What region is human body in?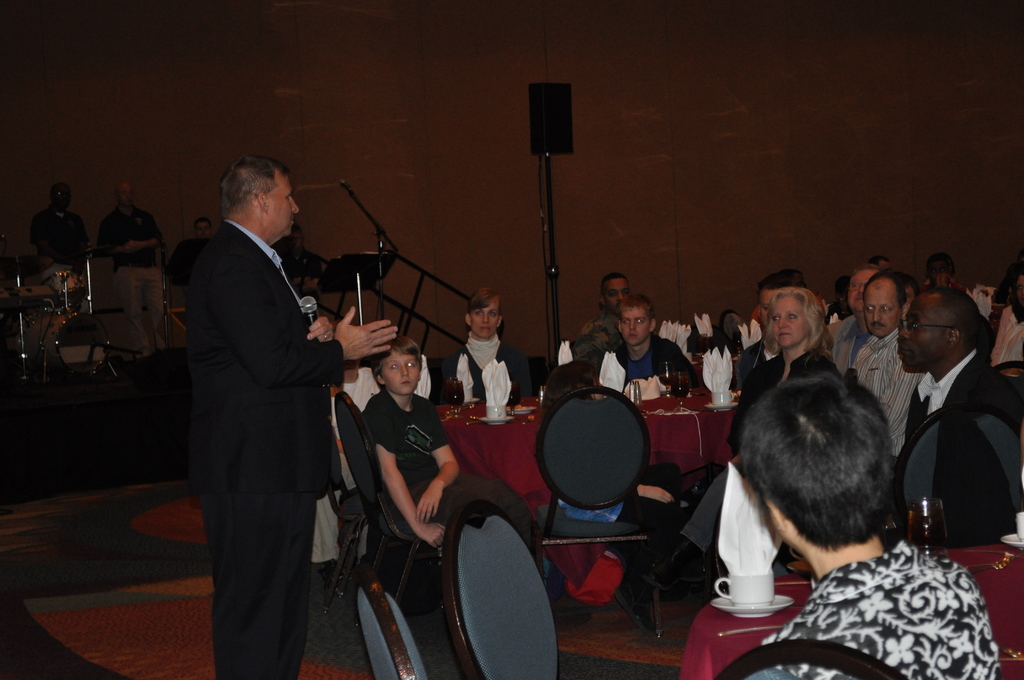
[x1=897, y1=353, x2=1023, y2=548].
